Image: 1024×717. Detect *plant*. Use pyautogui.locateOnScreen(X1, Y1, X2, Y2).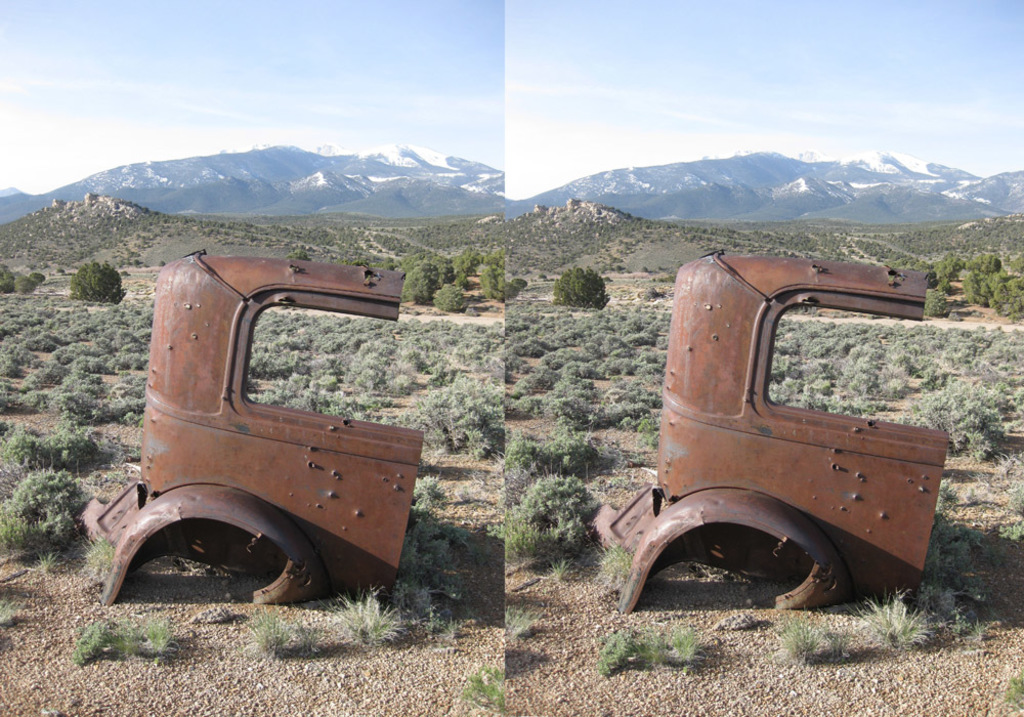
pyautogui.locateOnScreen(34, 549, 67, 579).
